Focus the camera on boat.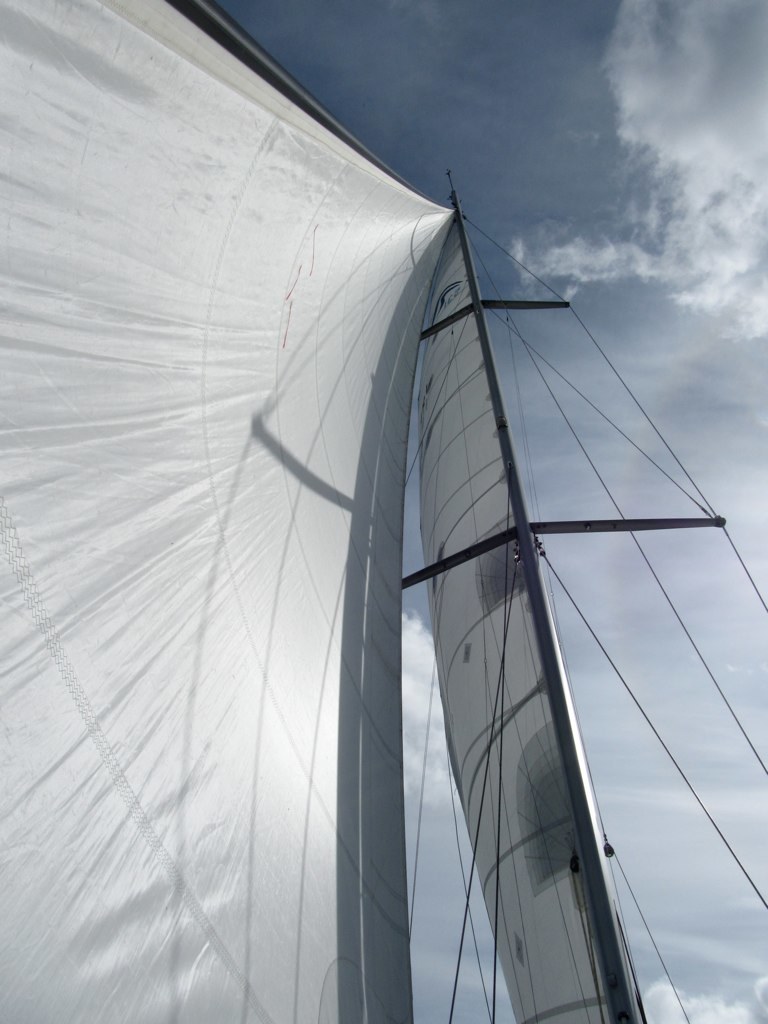
Focus region: <bbox>65, 72, 746, 1023</bbox>.
